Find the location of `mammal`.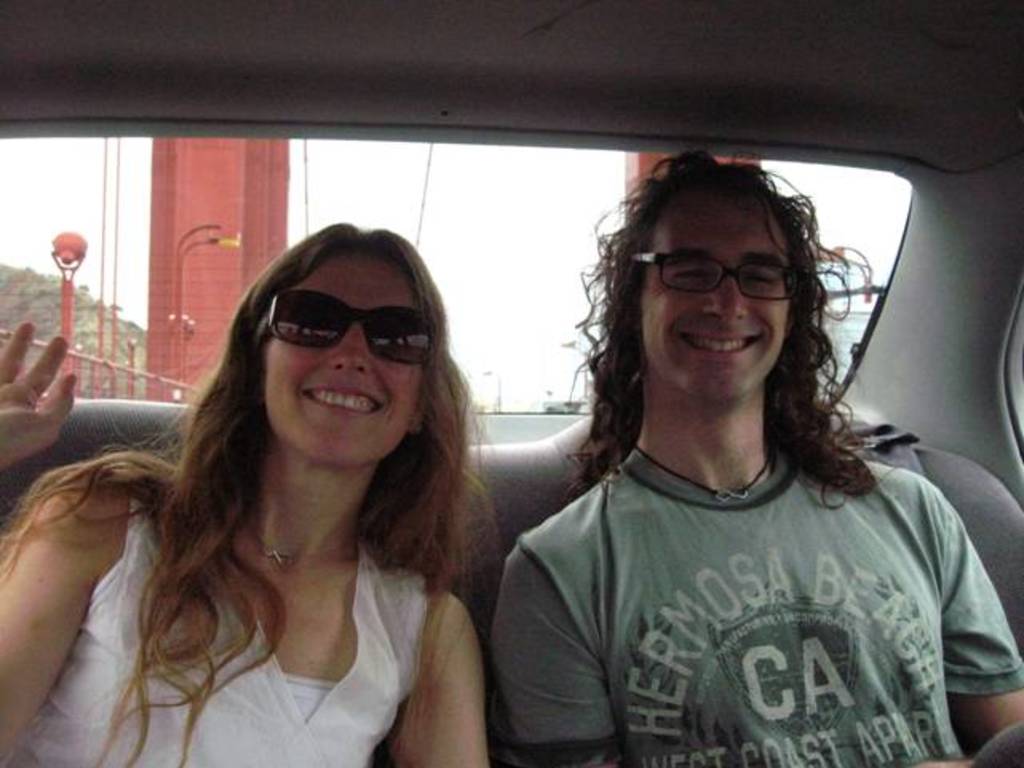
Location: Rect(487, 137, 1022, 766).
